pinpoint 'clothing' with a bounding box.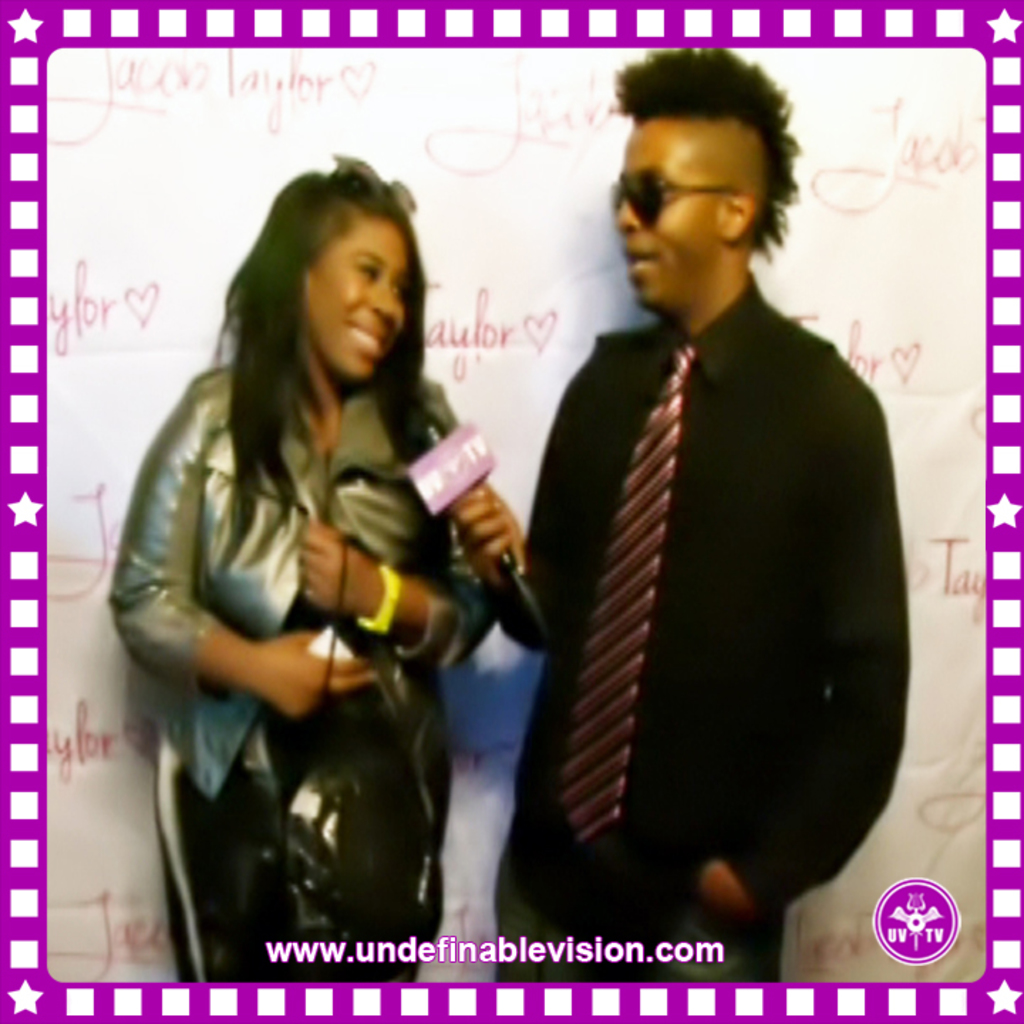
bbox=[508, 192, 916, 922].
